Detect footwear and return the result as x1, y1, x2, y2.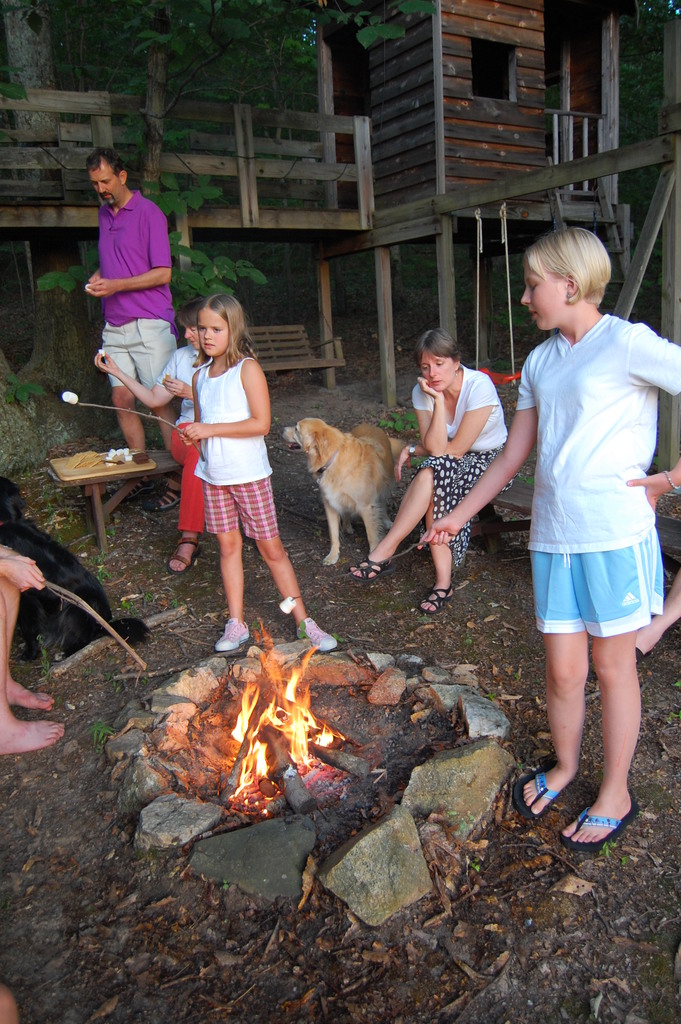
299, 616, 341, 652.
